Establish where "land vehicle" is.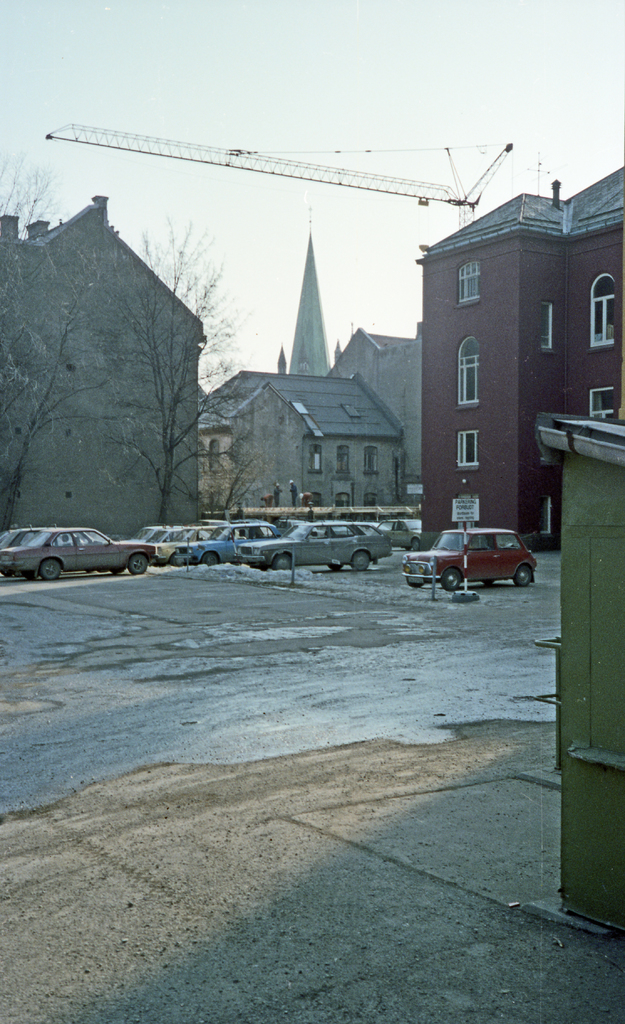
Established at (172,520,284,566).
